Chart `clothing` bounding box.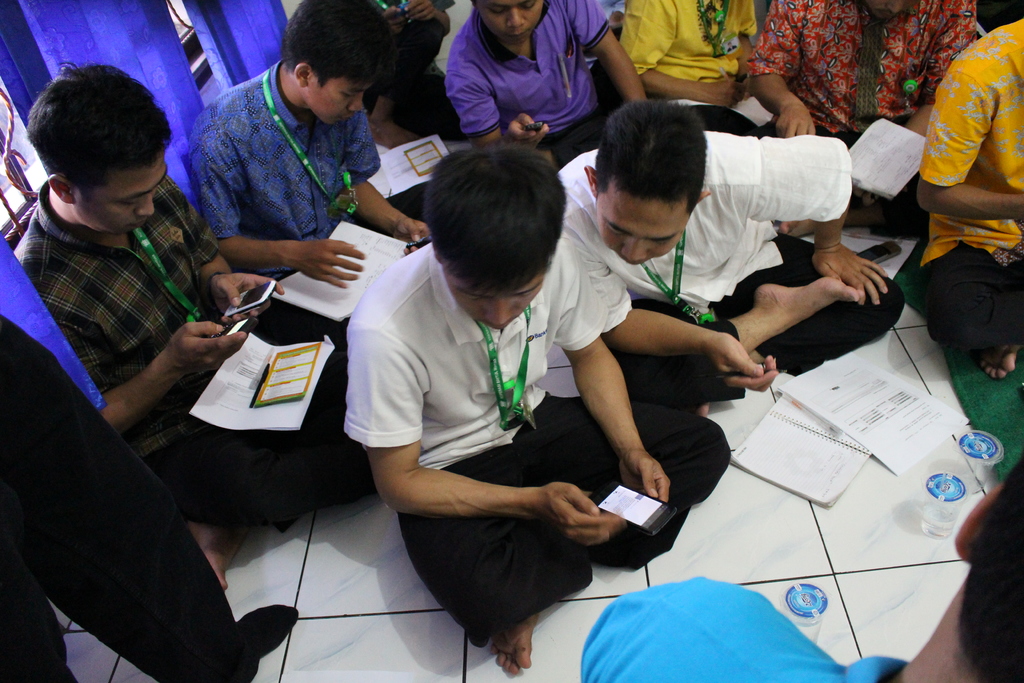
Charted: [x1=440, y1=0, x2=630, y2=172].
